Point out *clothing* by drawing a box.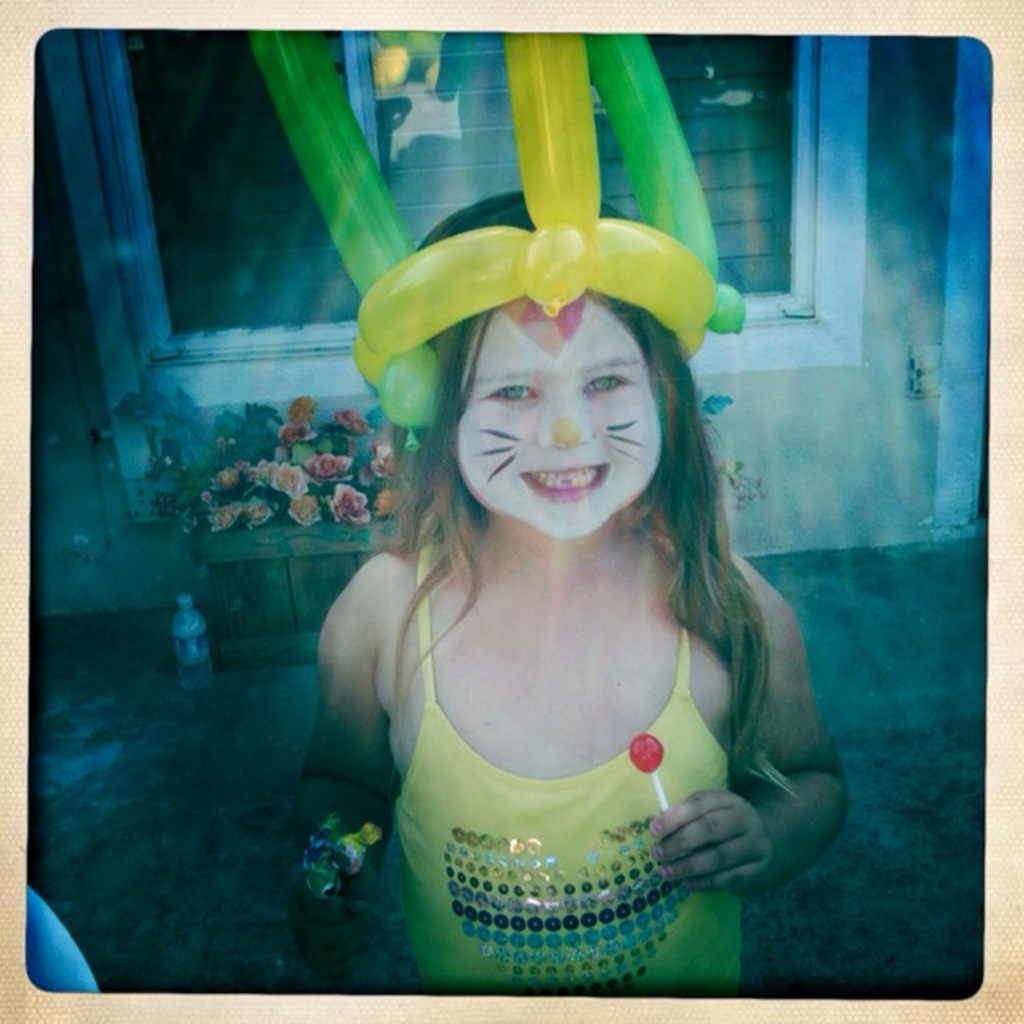
376, 520, 762, 998.
